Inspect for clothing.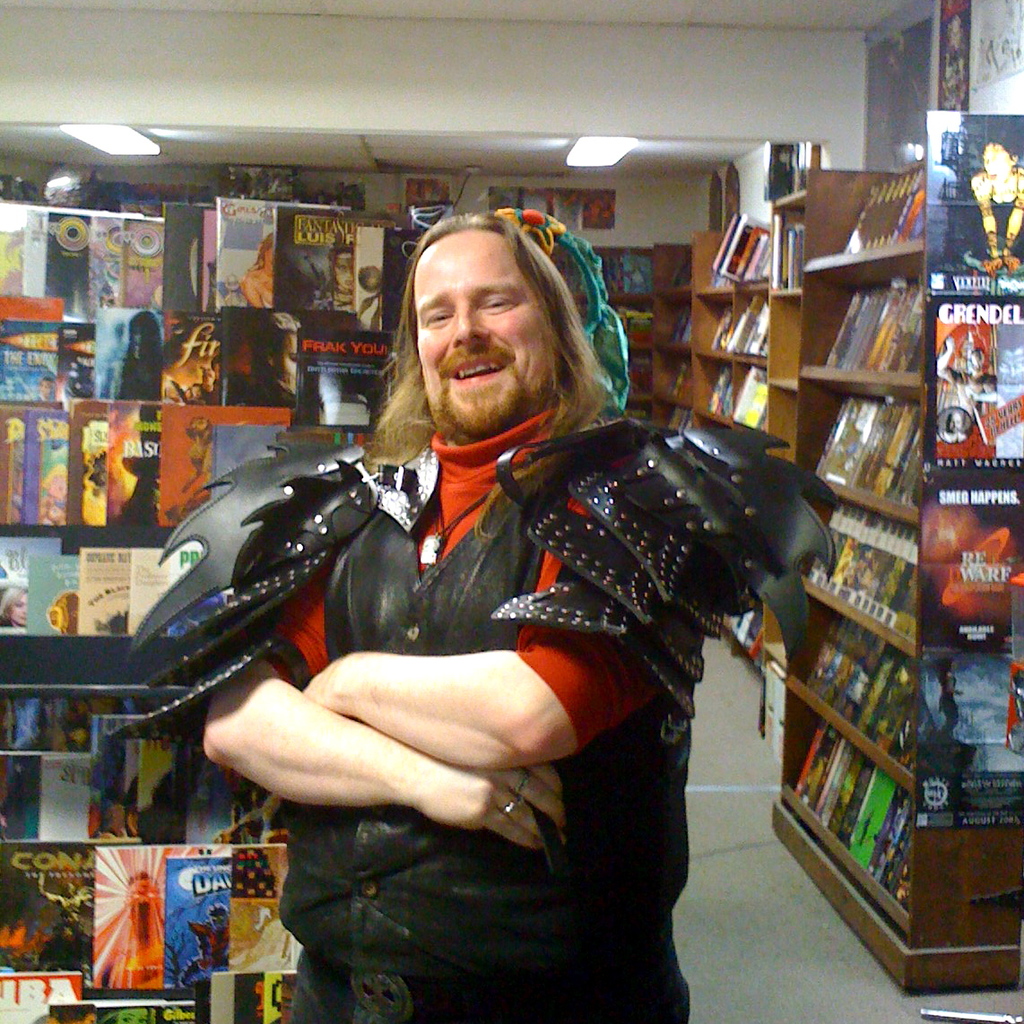
Inspection: 236:293:746:996.
